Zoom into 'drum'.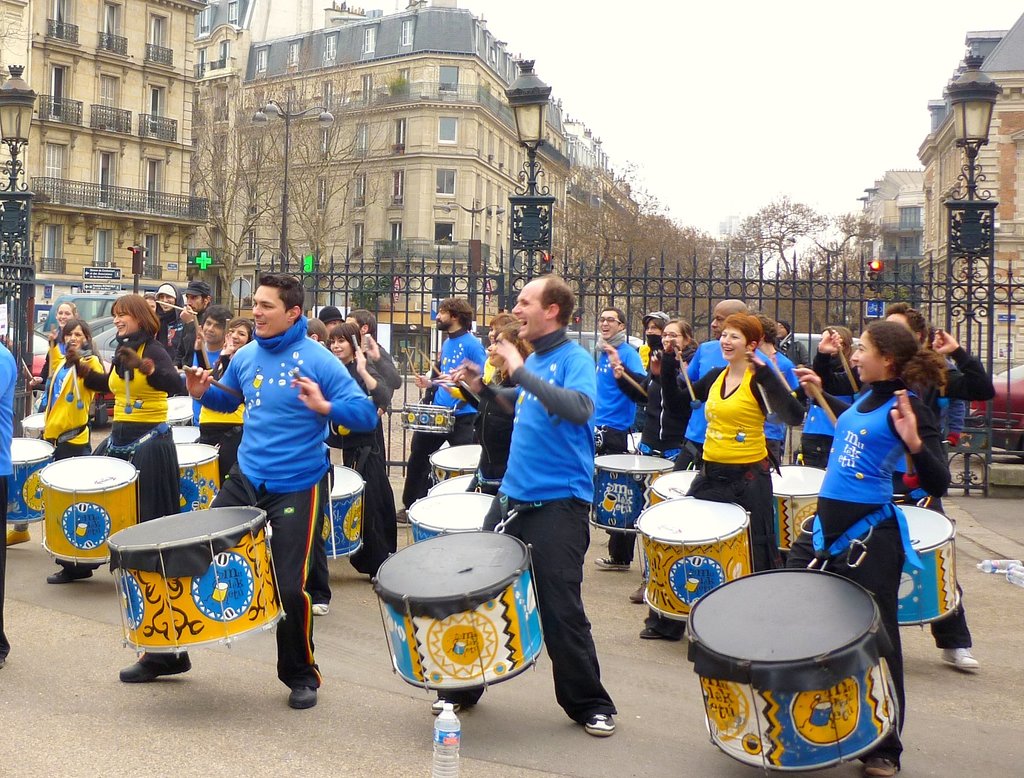
Zoom target: left=898, top=505, right=962, bottom=624.
